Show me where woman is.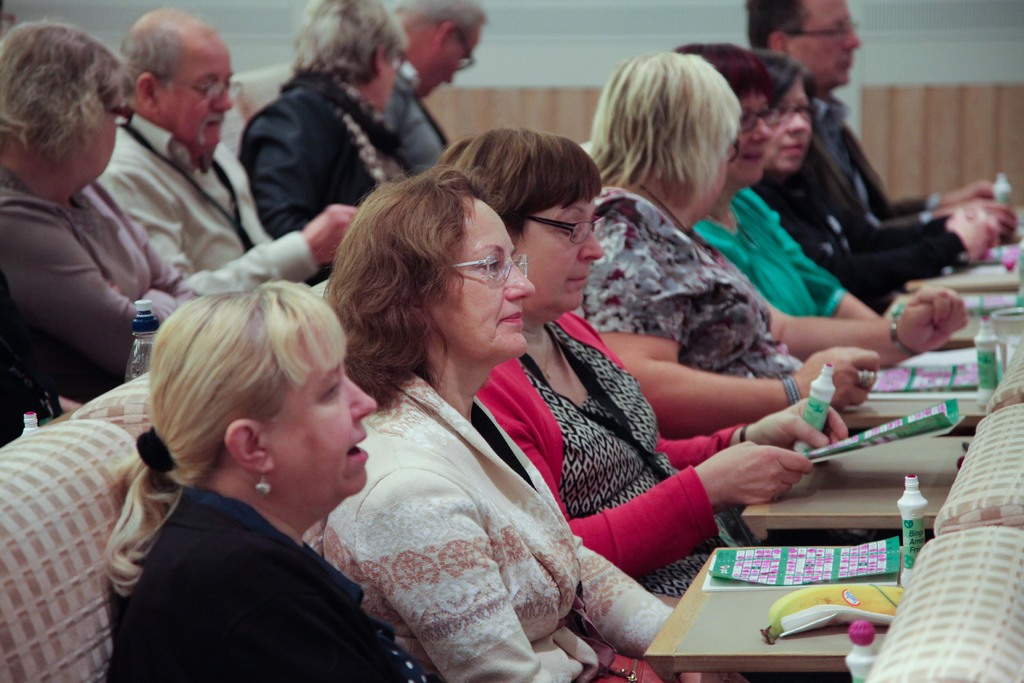
woman is at [x1=667, y1=40, x2=902, y2=335].
